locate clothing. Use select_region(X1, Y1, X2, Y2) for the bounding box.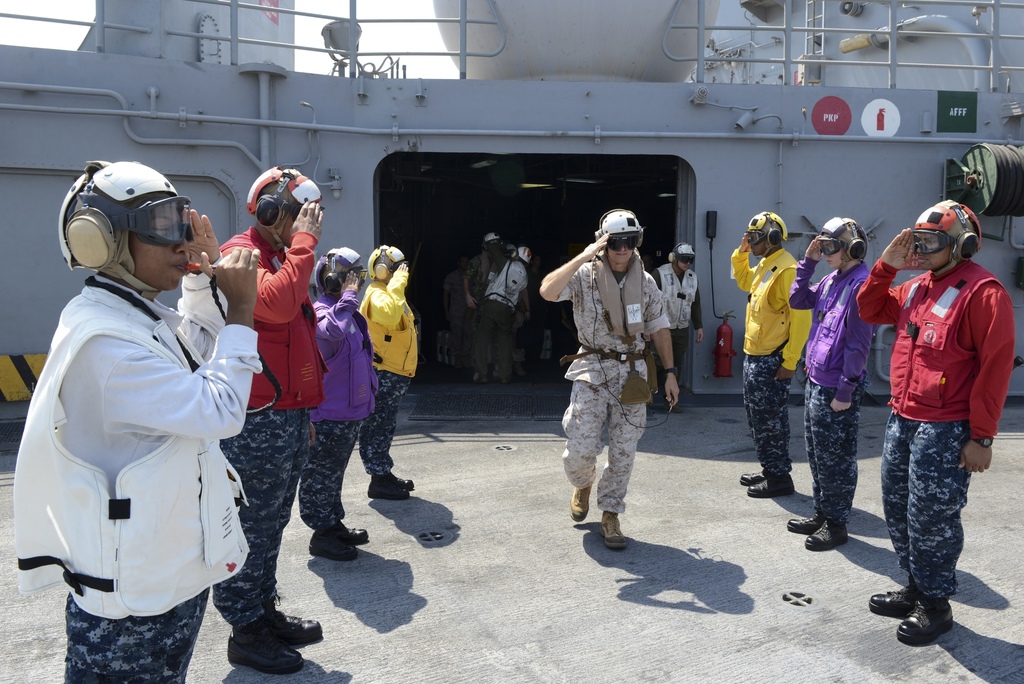
select_region(855, 256, 1015, 584).
